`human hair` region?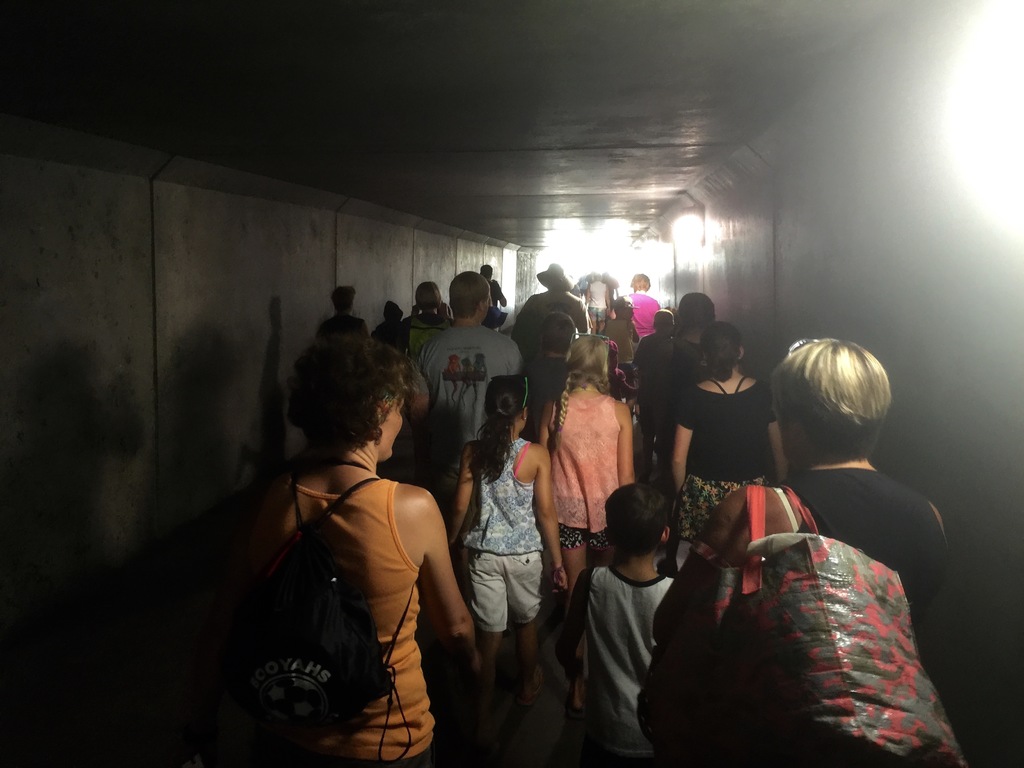
(415,281,442,314)
